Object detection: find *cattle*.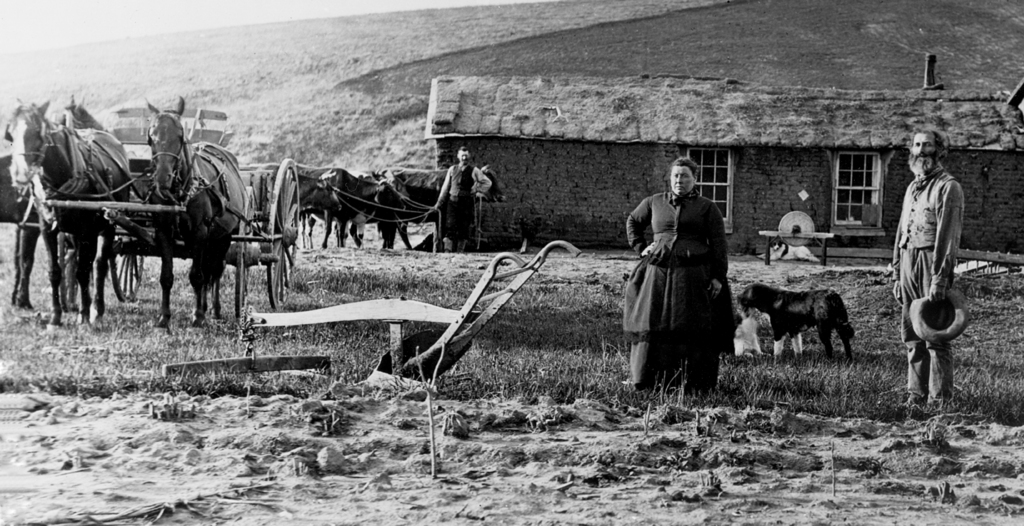
rect(755, 268, 865, 359).
